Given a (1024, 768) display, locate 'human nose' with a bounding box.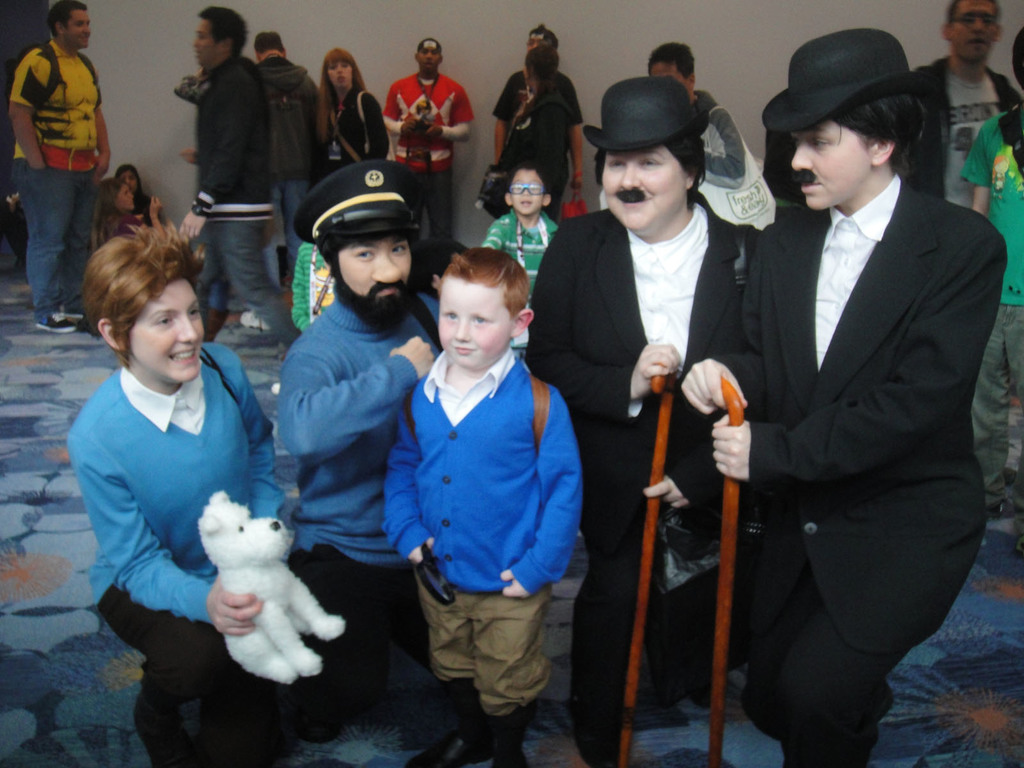
Located: [left=791, top=142, right=813, bottom=172].
